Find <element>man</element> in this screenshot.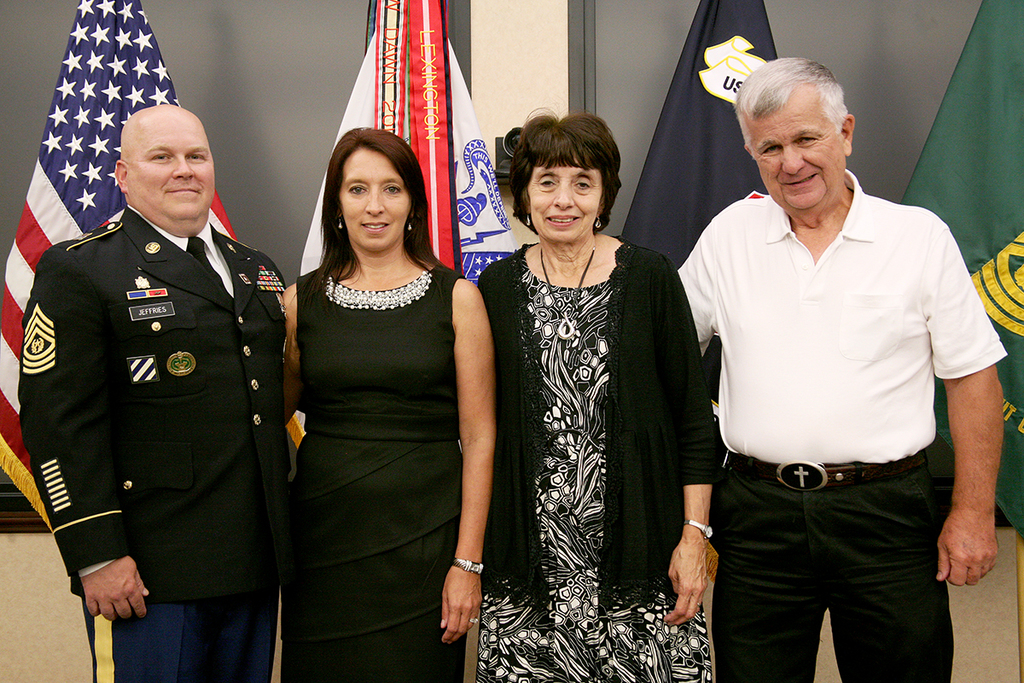
The bounding box for <element>man</element> is (665, 40, 994, 680).
